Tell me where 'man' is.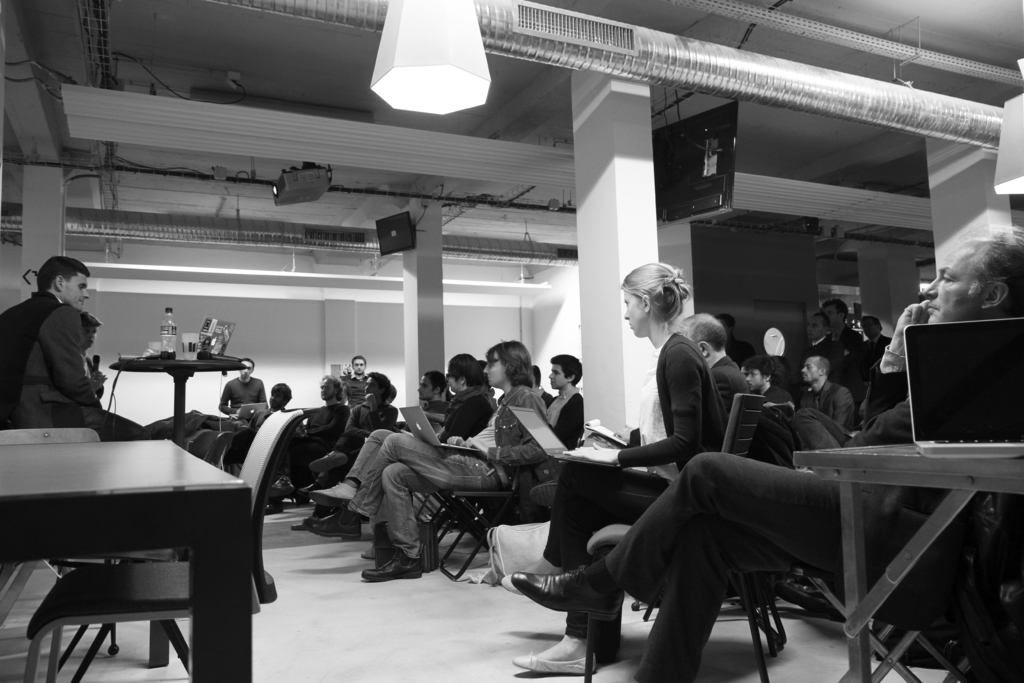
'man' is at Rect(532, 365, 555, 404).
